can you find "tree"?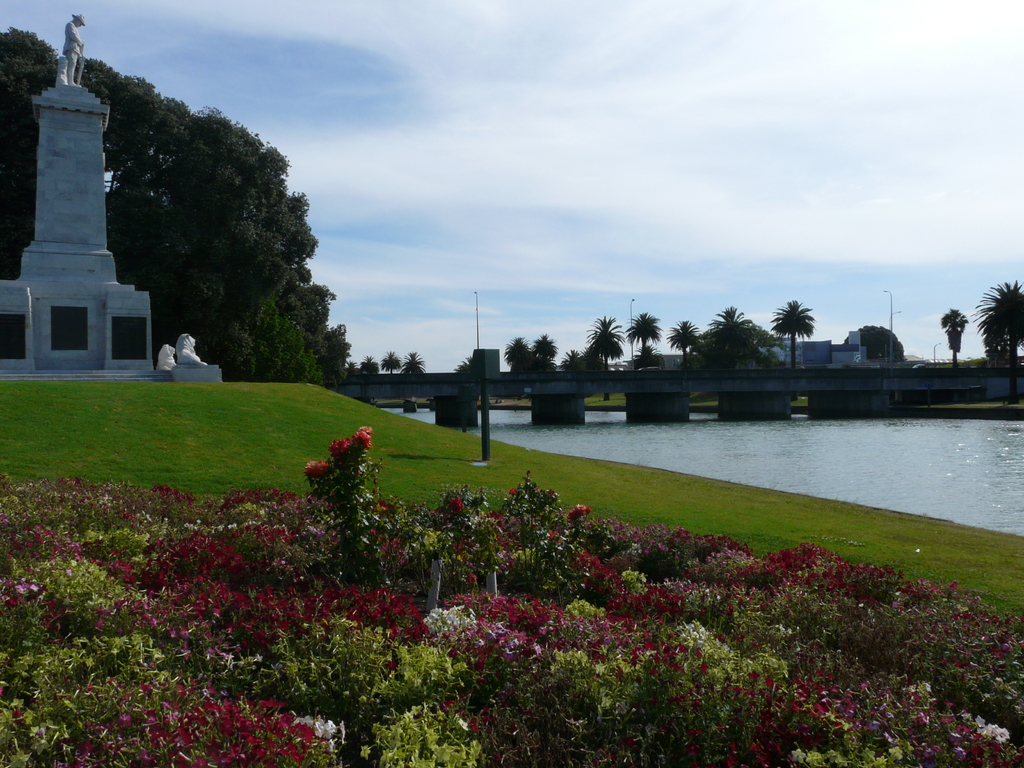
Yes, bounding box: crop(705, 303, 756, 371).
